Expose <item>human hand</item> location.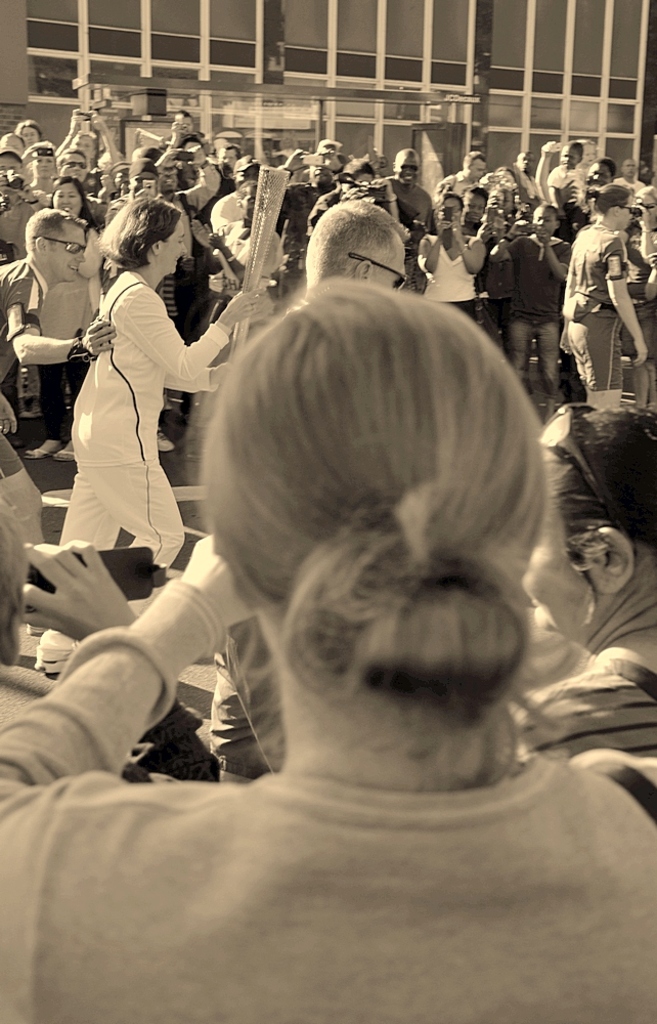
Exposed at region(560, 175, 581, 202).
